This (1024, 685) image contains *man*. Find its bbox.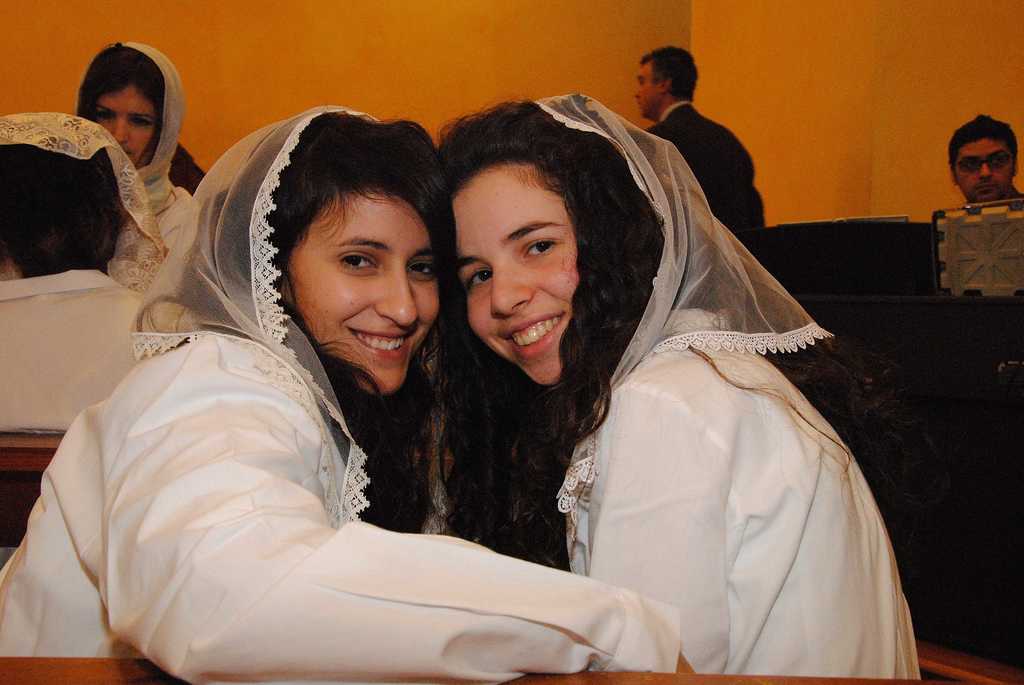
<bbox>635, 42, 764, 234</bbox>.
